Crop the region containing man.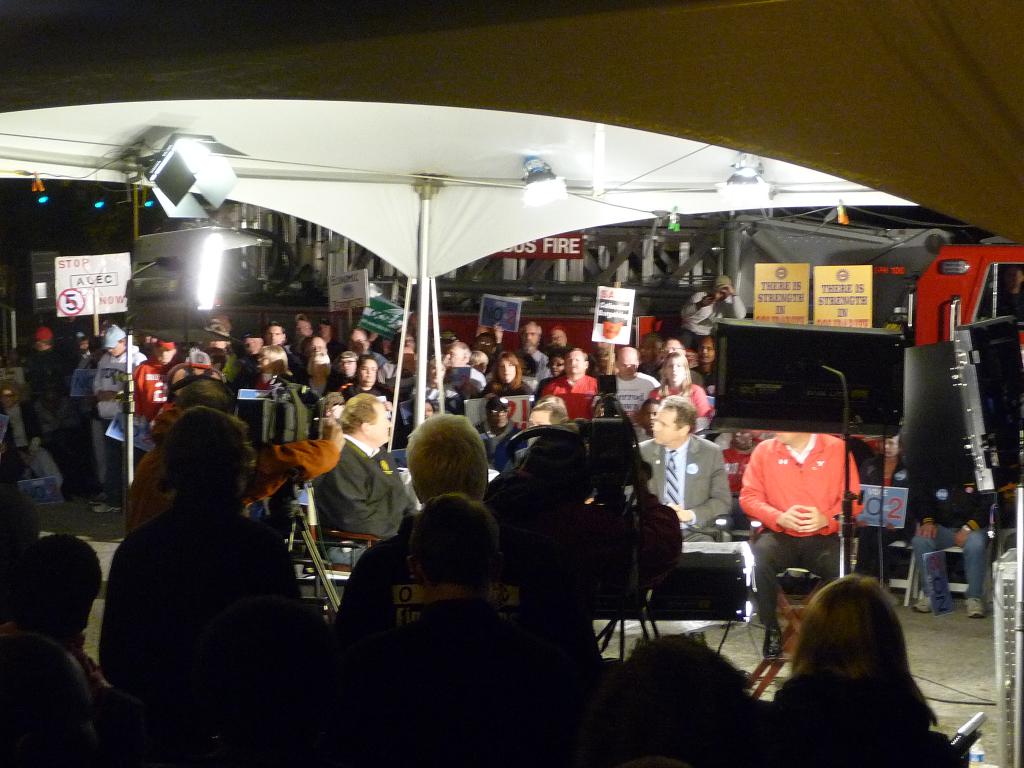
Crop region: x1=131 y1=325 x2=177 y2=433.
